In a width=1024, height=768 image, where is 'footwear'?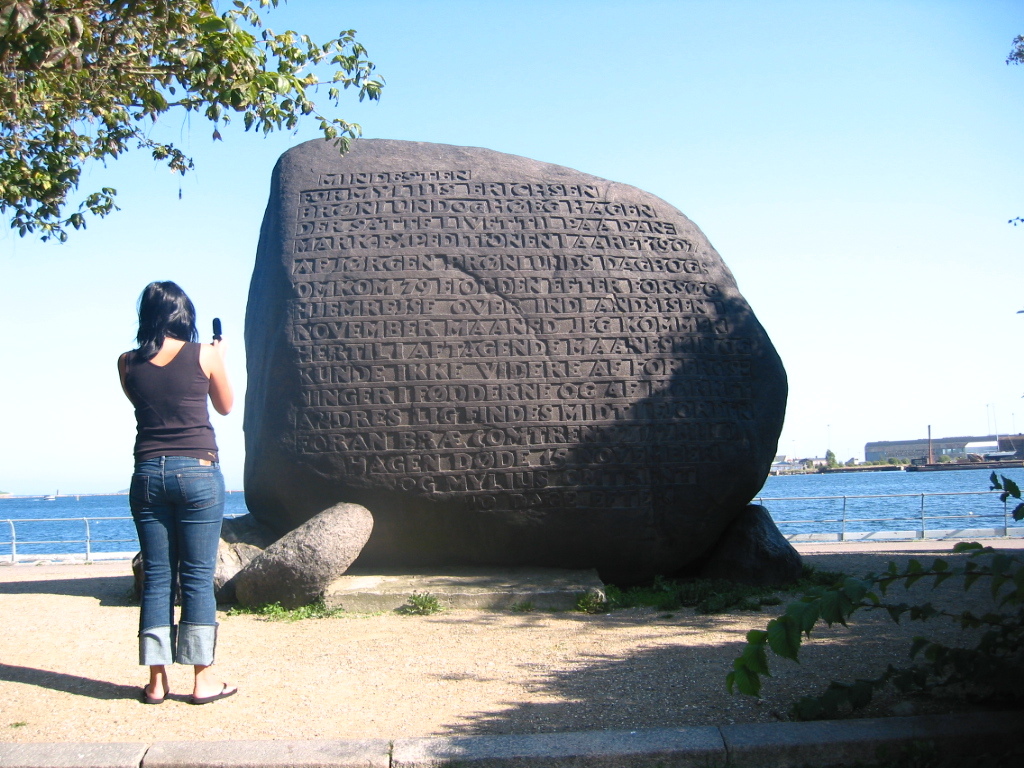
<region>142, 682, 169, 707</region>.
